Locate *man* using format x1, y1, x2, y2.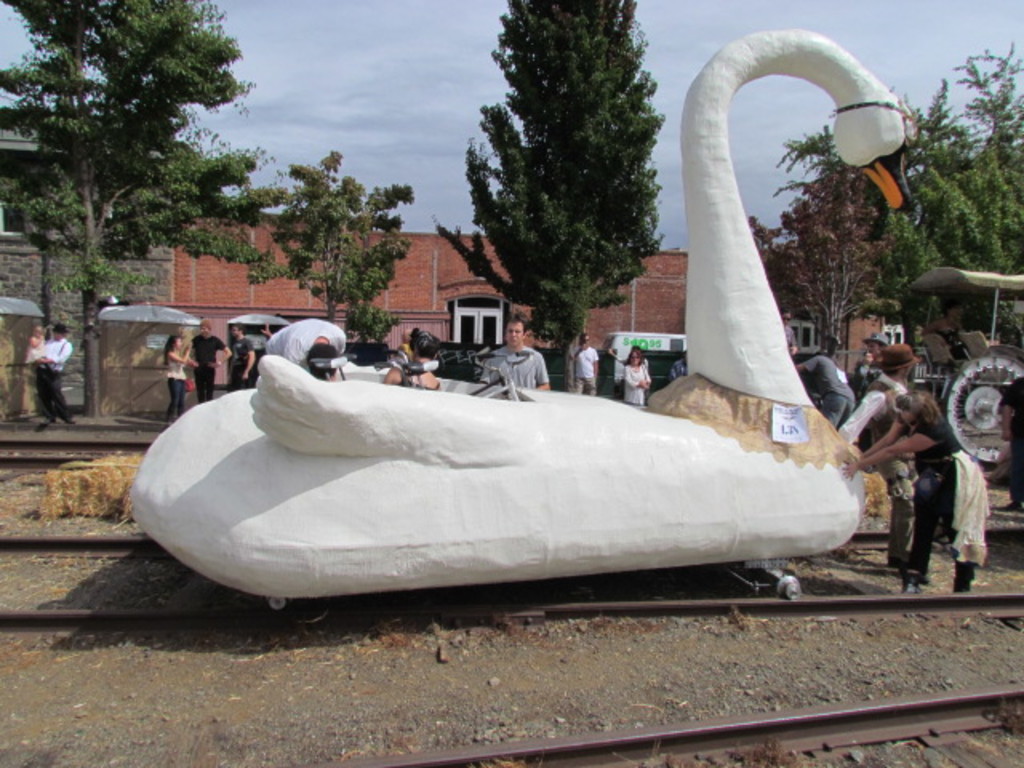
795, 346, 858, 419.
